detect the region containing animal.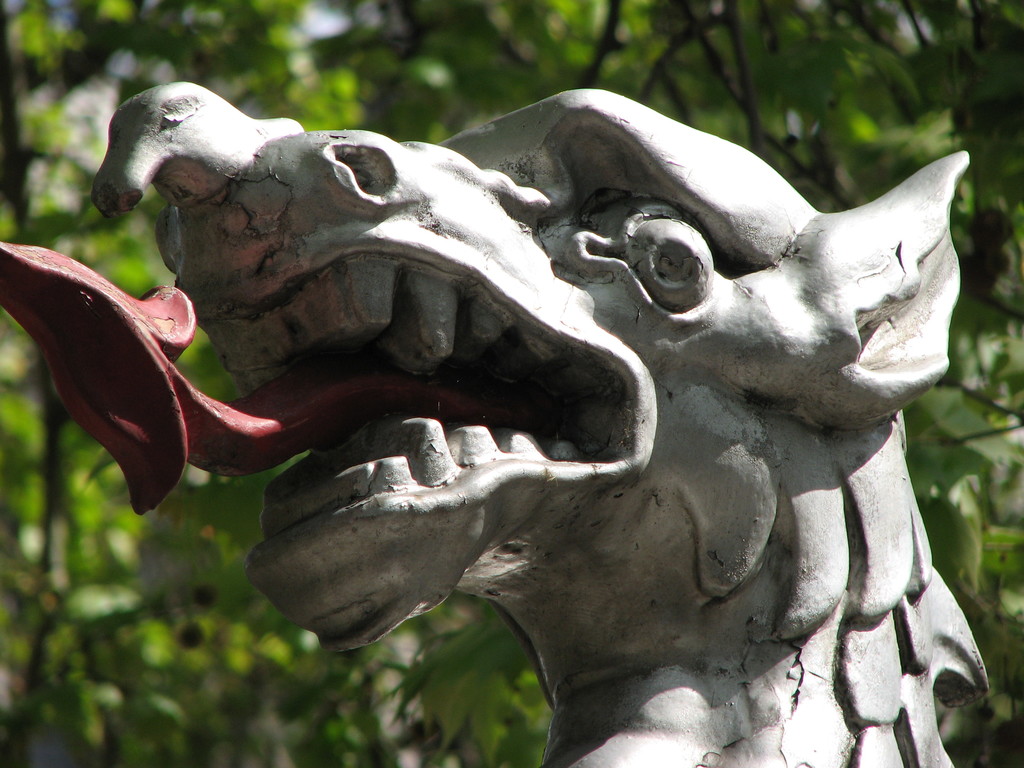
(left=0, top=84, right=989, bottom=767).
